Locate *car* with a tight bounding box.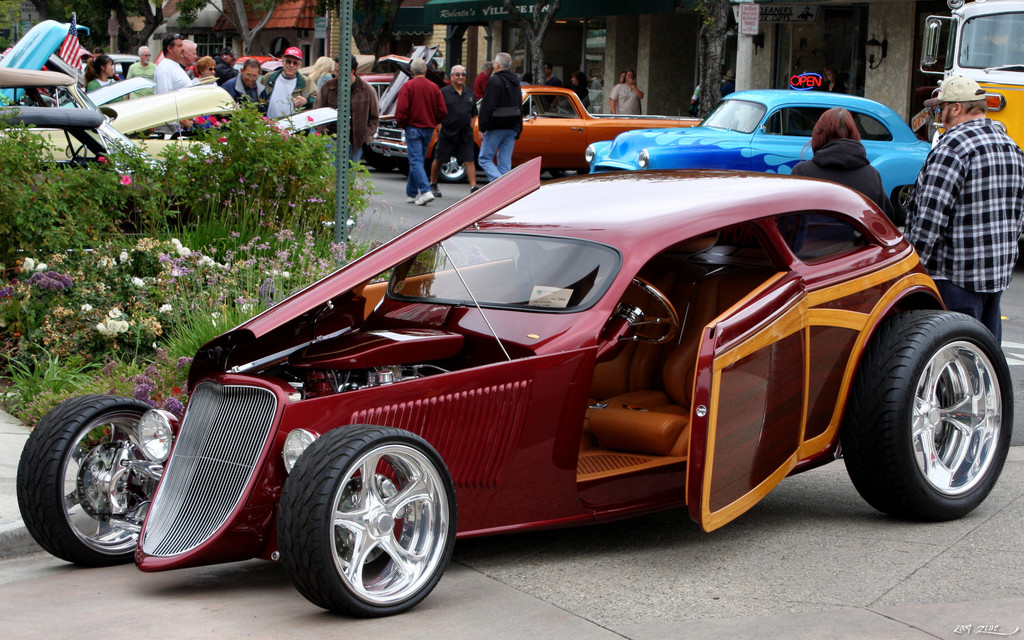
588 88 929 216.
